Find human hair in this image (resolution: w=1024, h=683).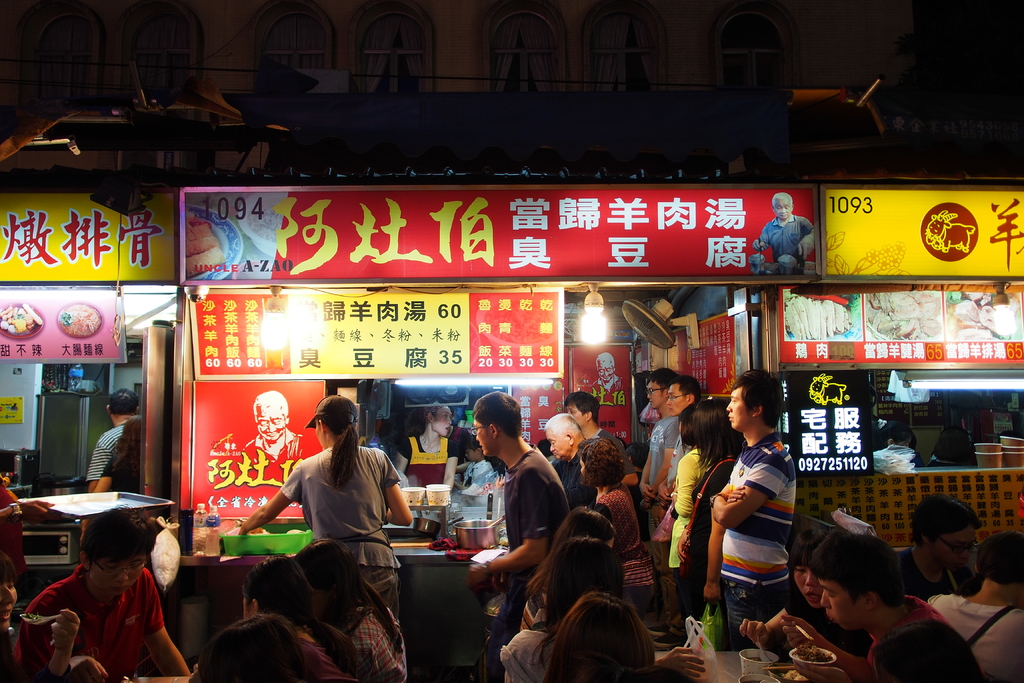
(308,397,362,486).
